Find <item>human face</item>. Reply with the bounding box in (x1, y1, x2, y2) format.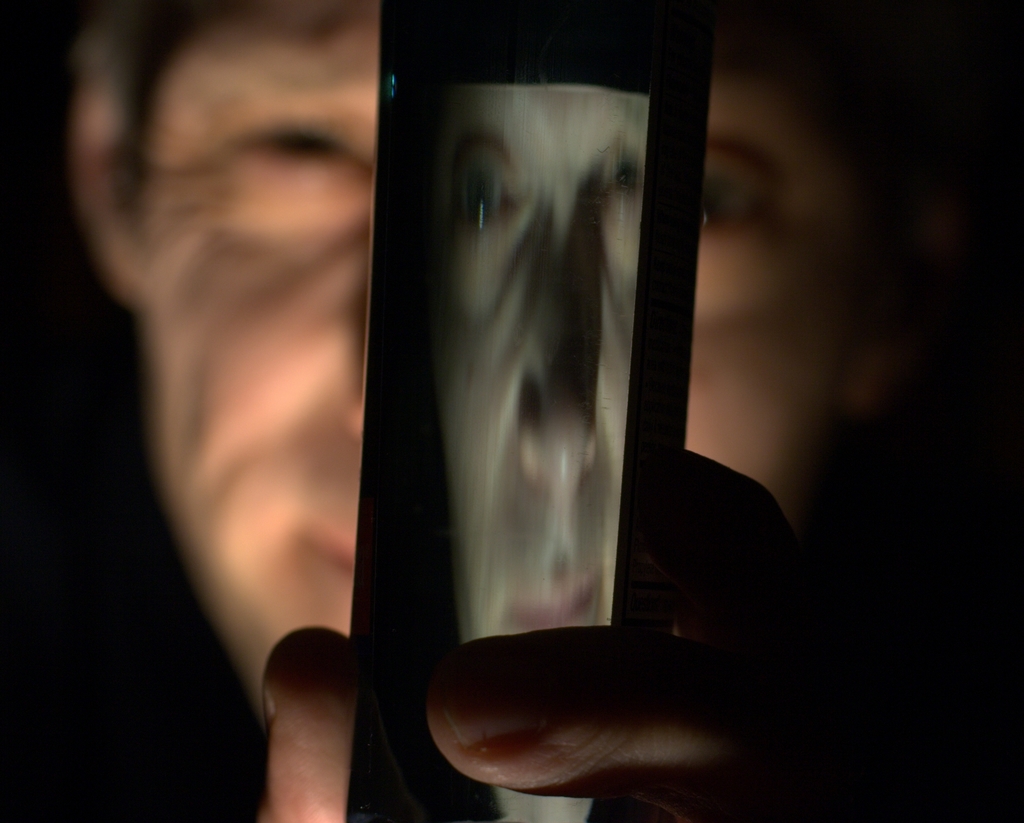
(432, 83, 625, 639).
